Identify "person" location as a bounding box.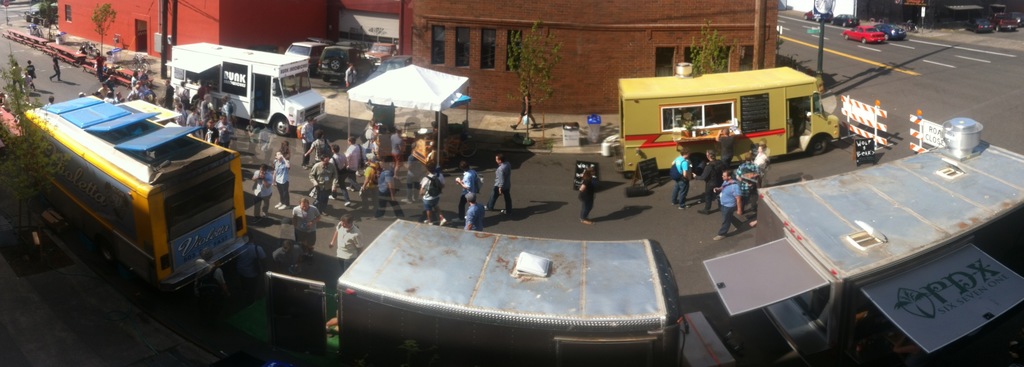
pyautogui.locateOnScreen(298, 120, 316, 170).
